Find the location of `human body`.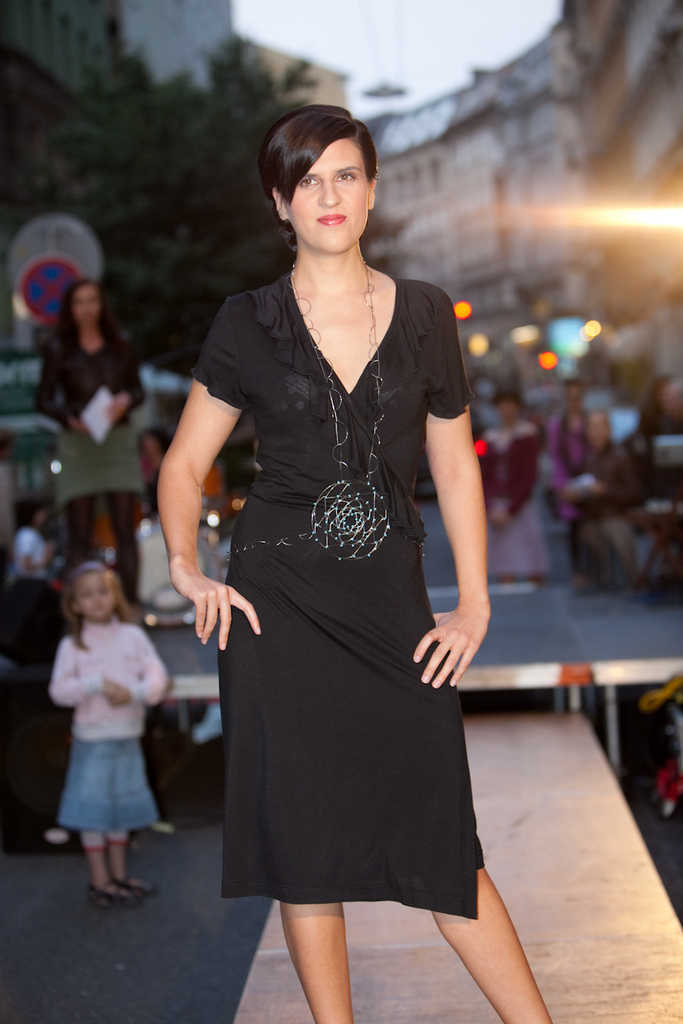
Location: <bbox>0, 482, 58, 669</bbox>.
